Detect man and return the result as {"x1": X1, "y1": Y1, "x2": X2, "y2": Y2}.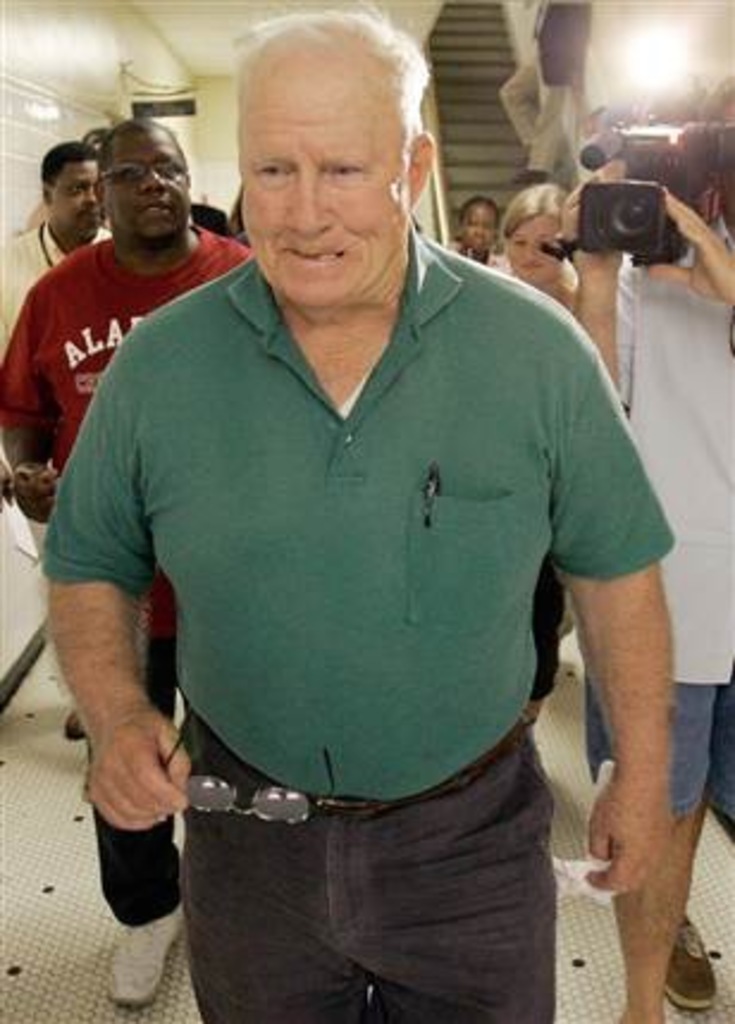
{"x1": 31, "y1": 131, "x2": 103, "y2": 227}.
